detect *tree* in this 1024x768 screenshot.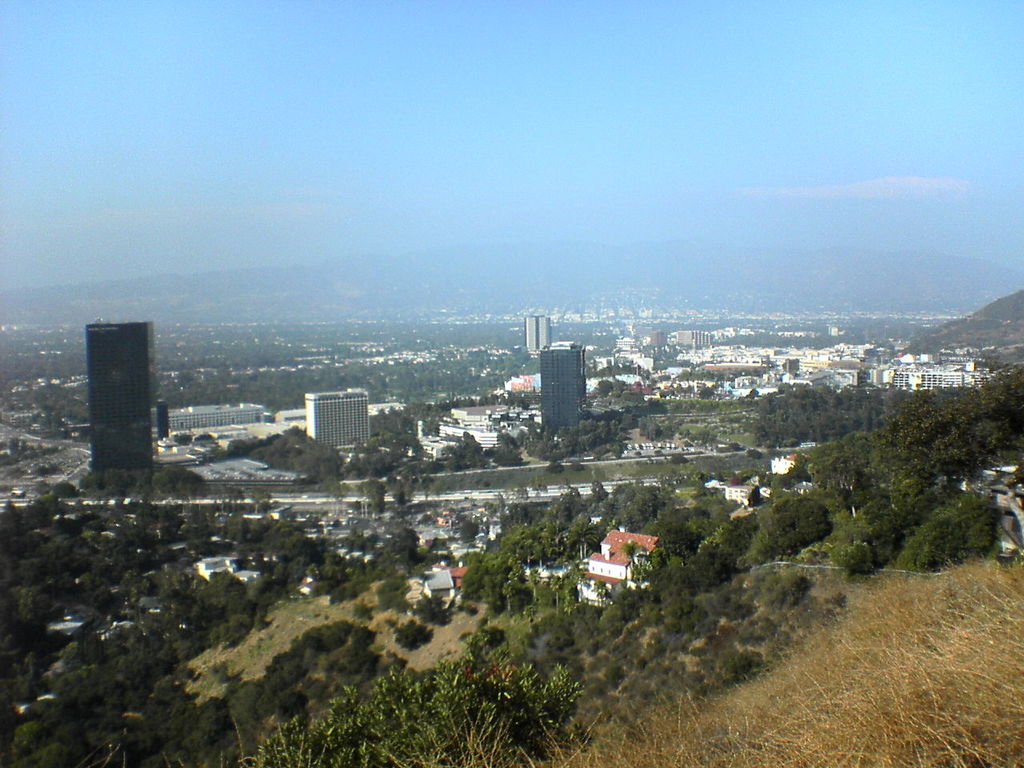
Detection: {"x1": 692, "y1": 528, "x2": 758, "y2": 567}.
